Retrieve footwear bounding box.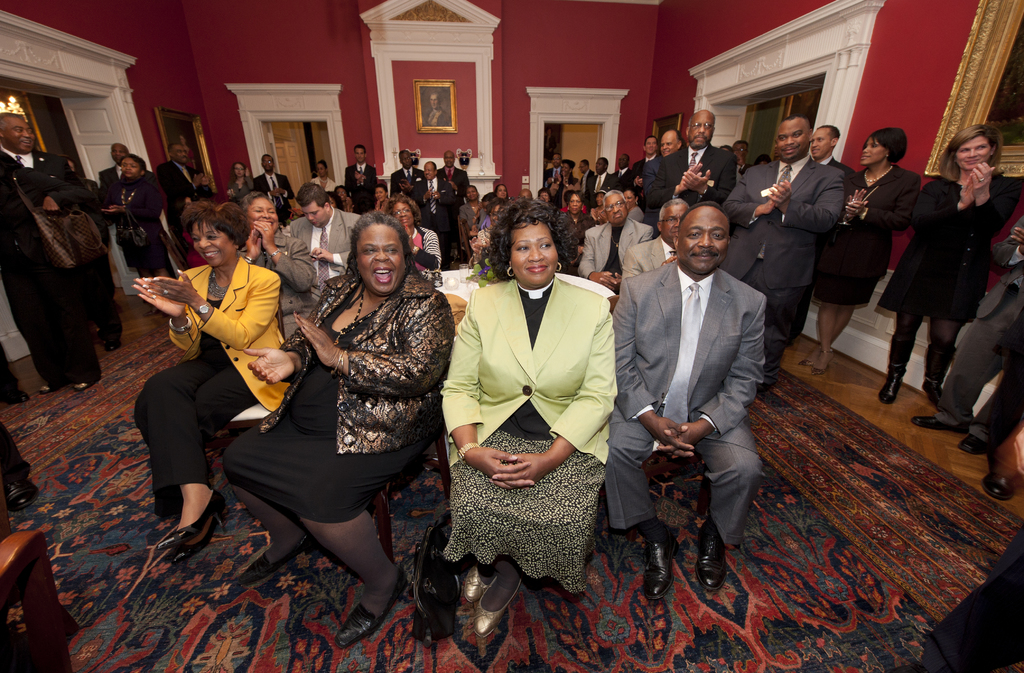
Bounding box: [911, 416, 969, 432].
